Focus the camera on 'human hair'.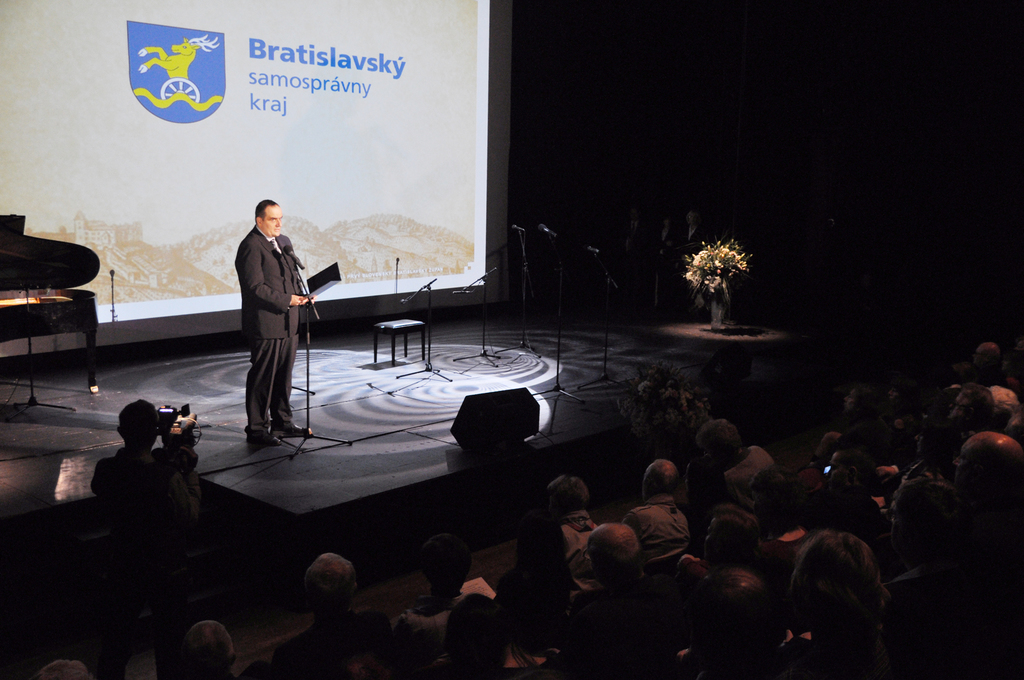
Focus region: 41/660/90/679.
